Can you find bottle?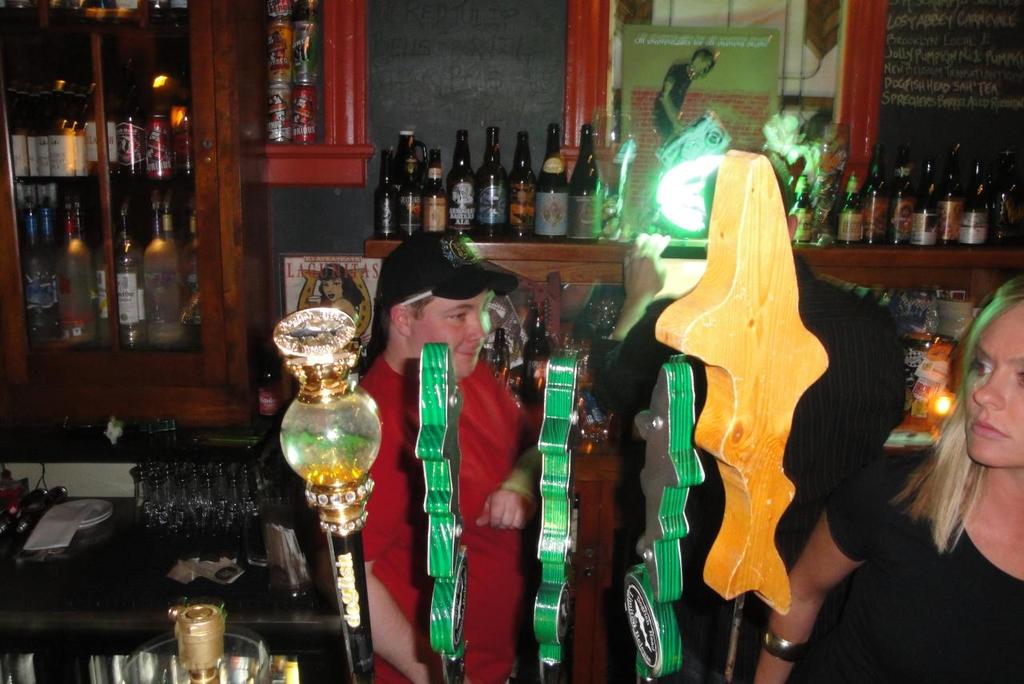
Yes, bounding box: box=[87, 214, 103, 343].
